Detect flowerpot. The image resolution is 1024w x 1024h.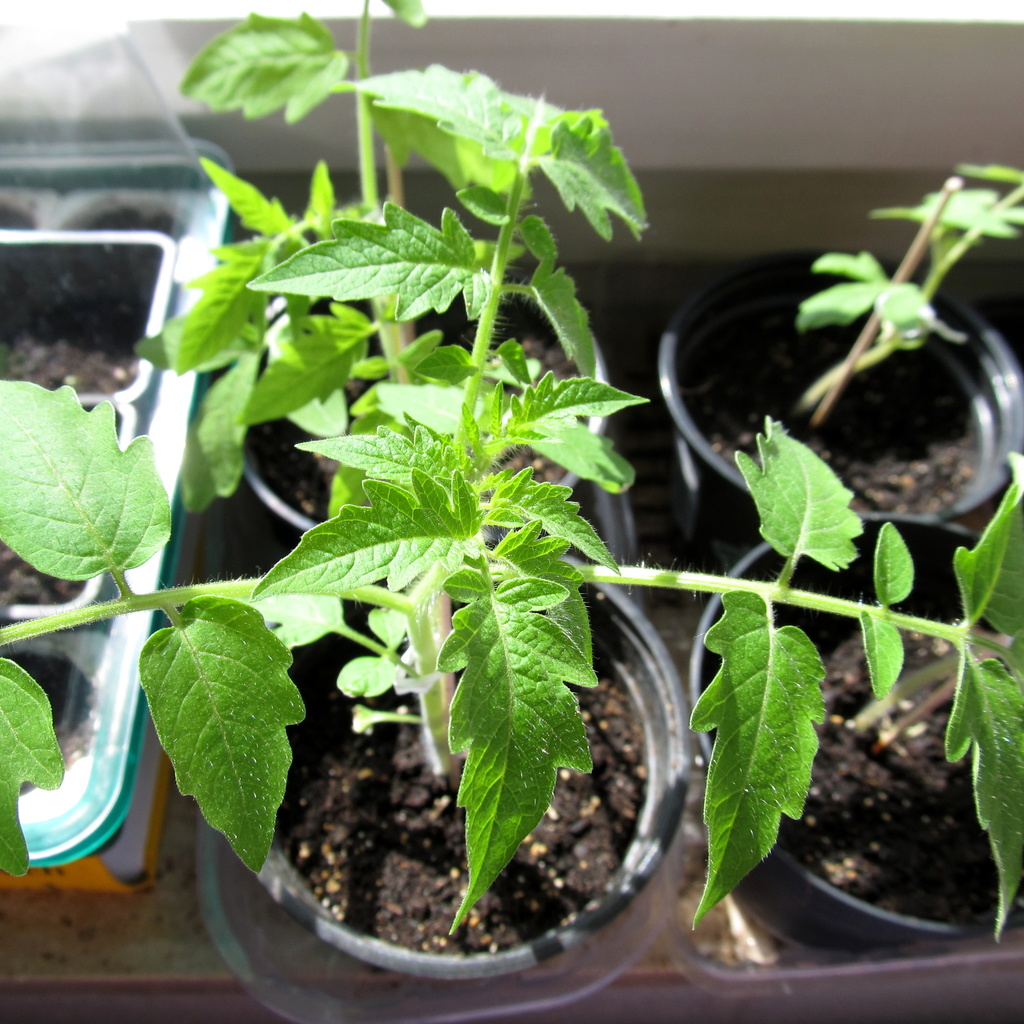
658 255 1023 572.
